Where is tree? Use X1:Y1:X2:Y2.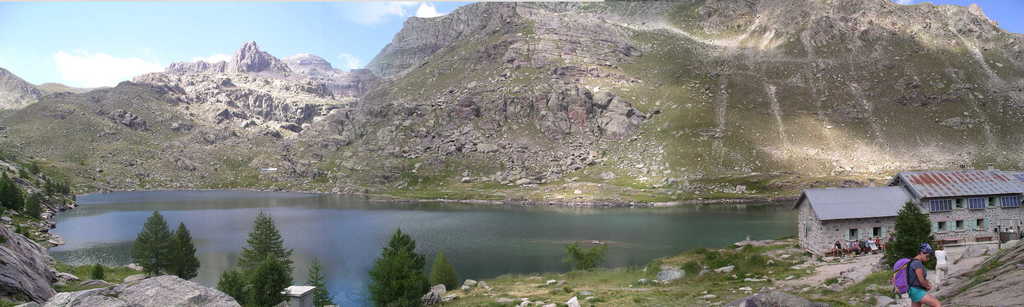
59:177:68:198.
